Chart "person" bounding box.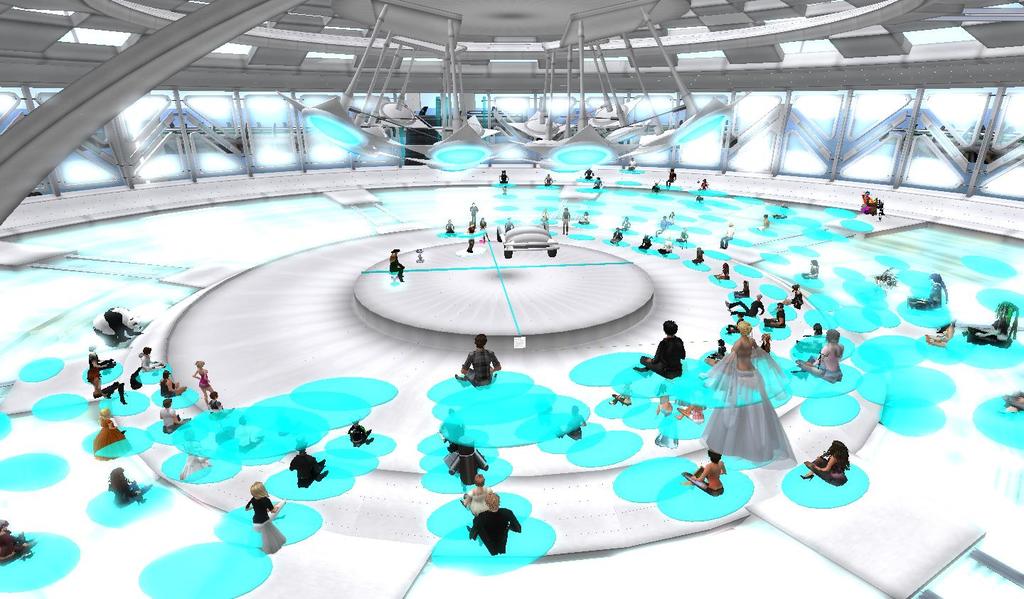
Charted: (x1=454, y1=338, x2=506, y2=390).
